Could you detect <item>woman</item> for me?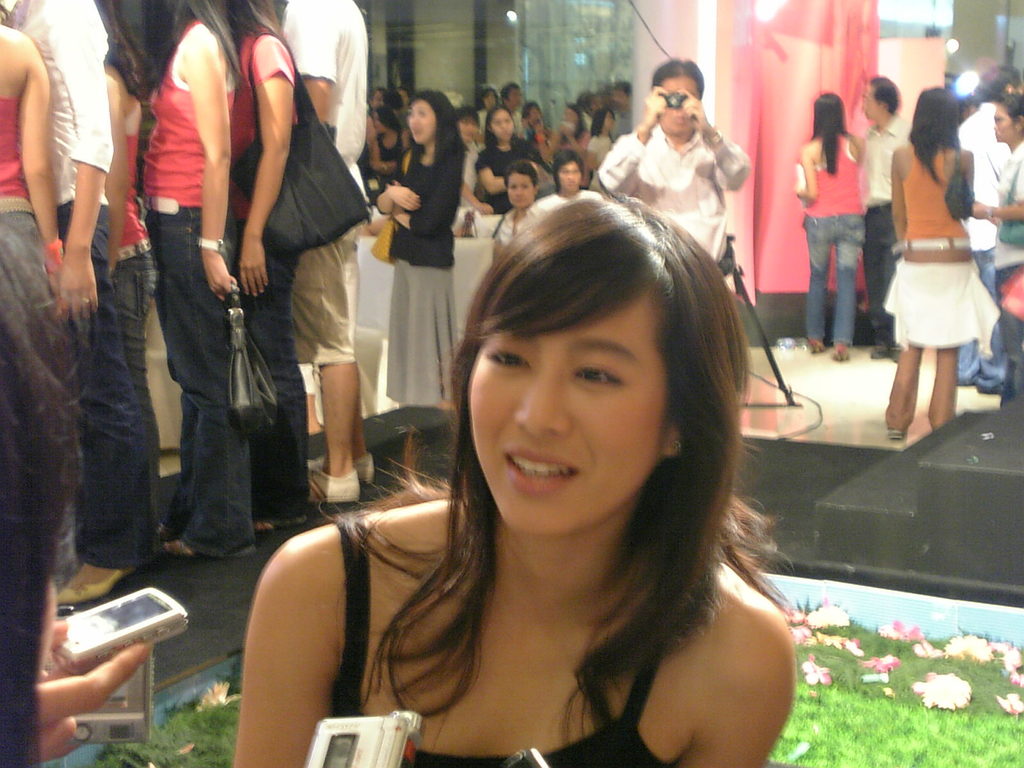
Detection result: 241:179:803:767.
